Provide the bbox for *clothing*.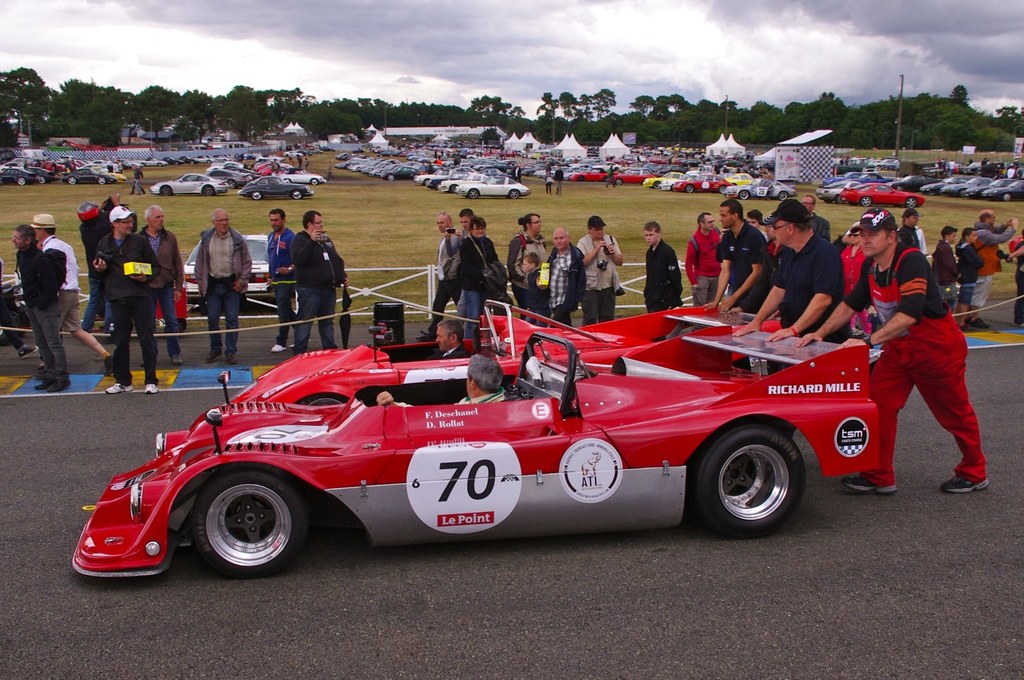
<bbox>454, 232, 498, 342</bbox>.
